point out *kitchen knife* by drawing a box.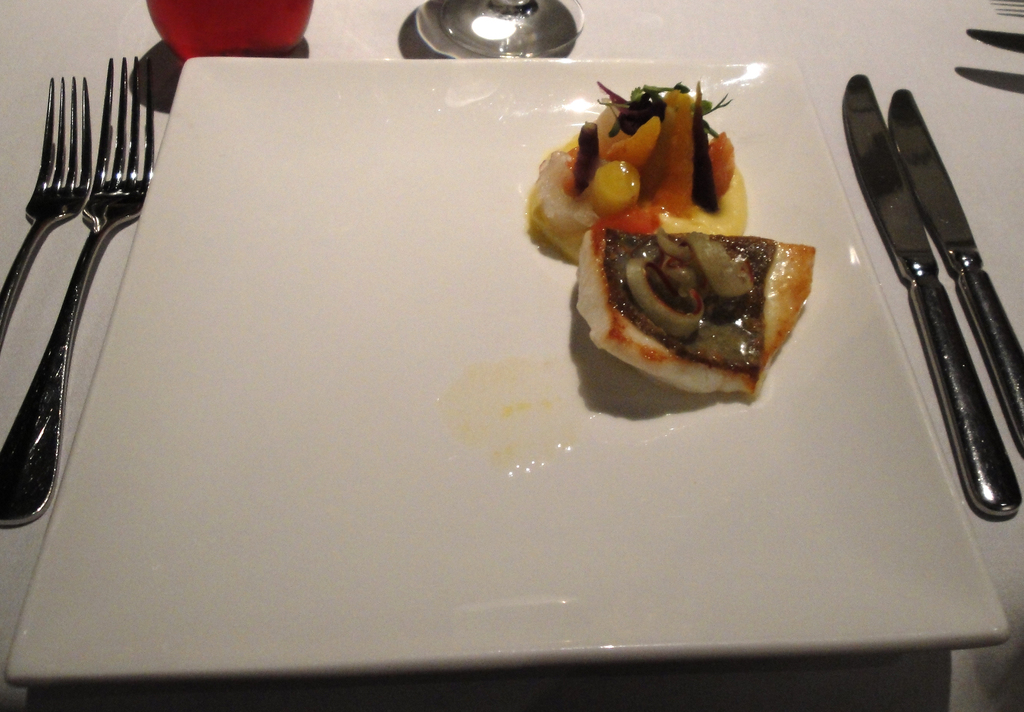
[left=840, top=71, right=1023, bottom=523].
